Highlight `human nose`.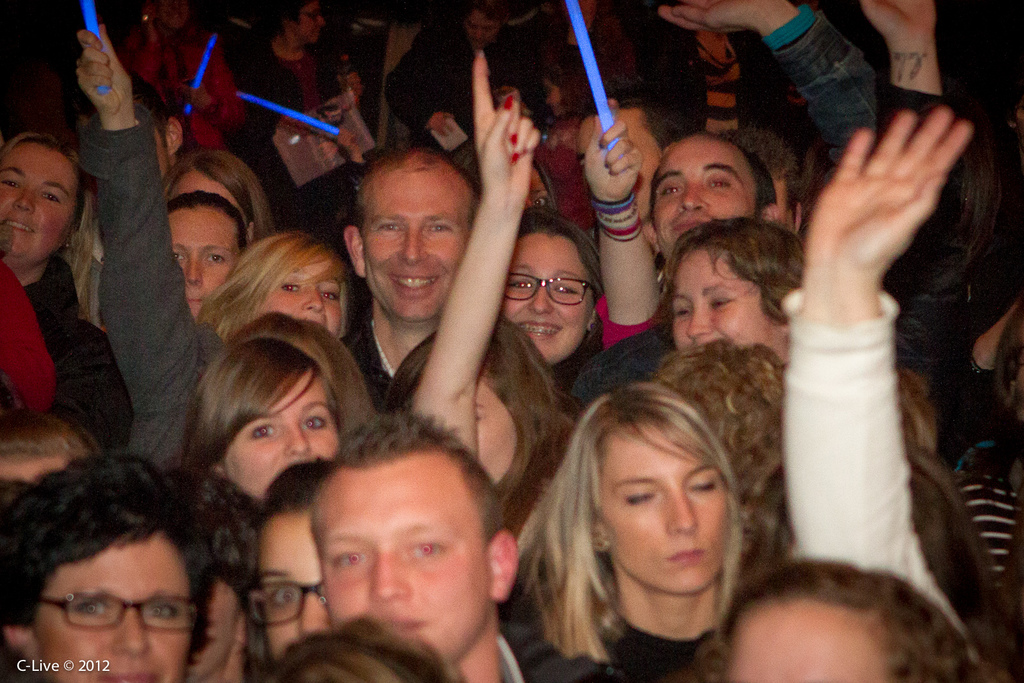
Highlighted region: (684,301,712,338).
